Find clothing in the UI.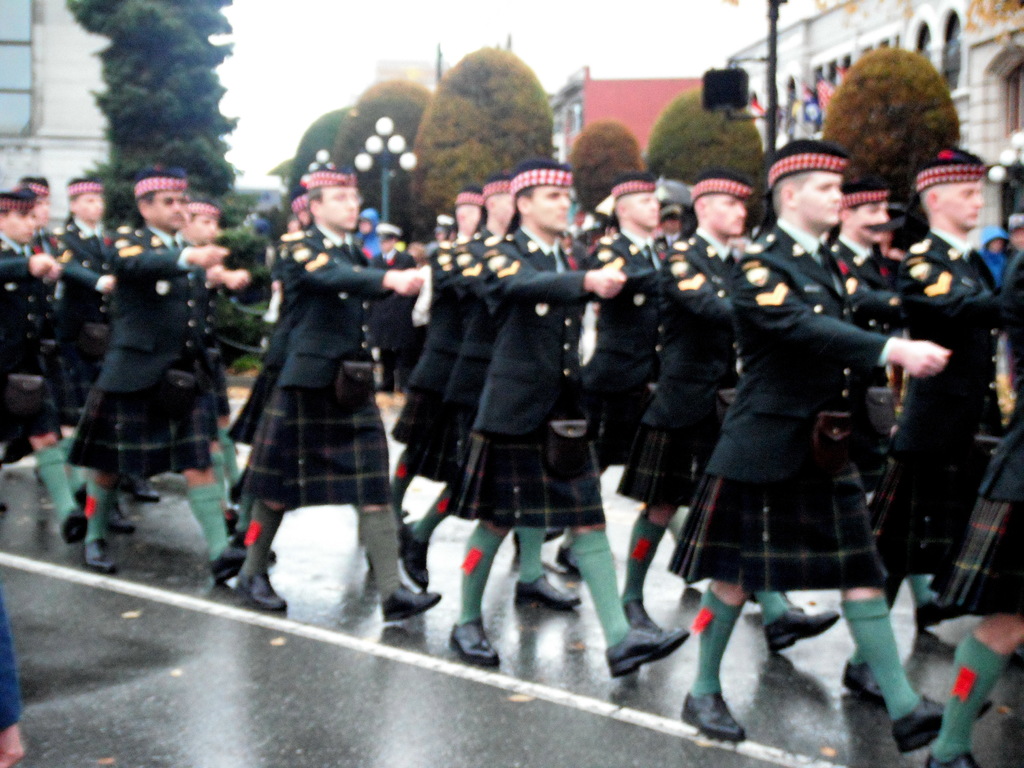
UI element at <region>929, 627, 1011, 752</region>.
